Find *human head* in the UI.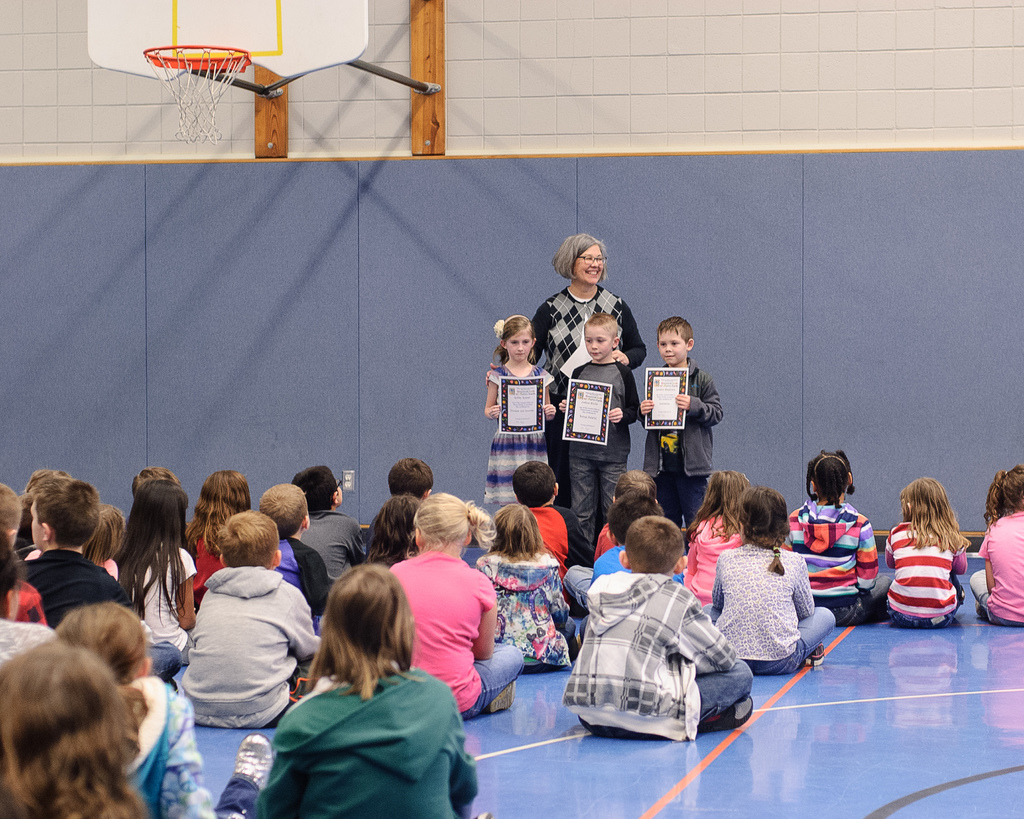
UI element at x1=0, y1=635, x2=154, y2=818.
